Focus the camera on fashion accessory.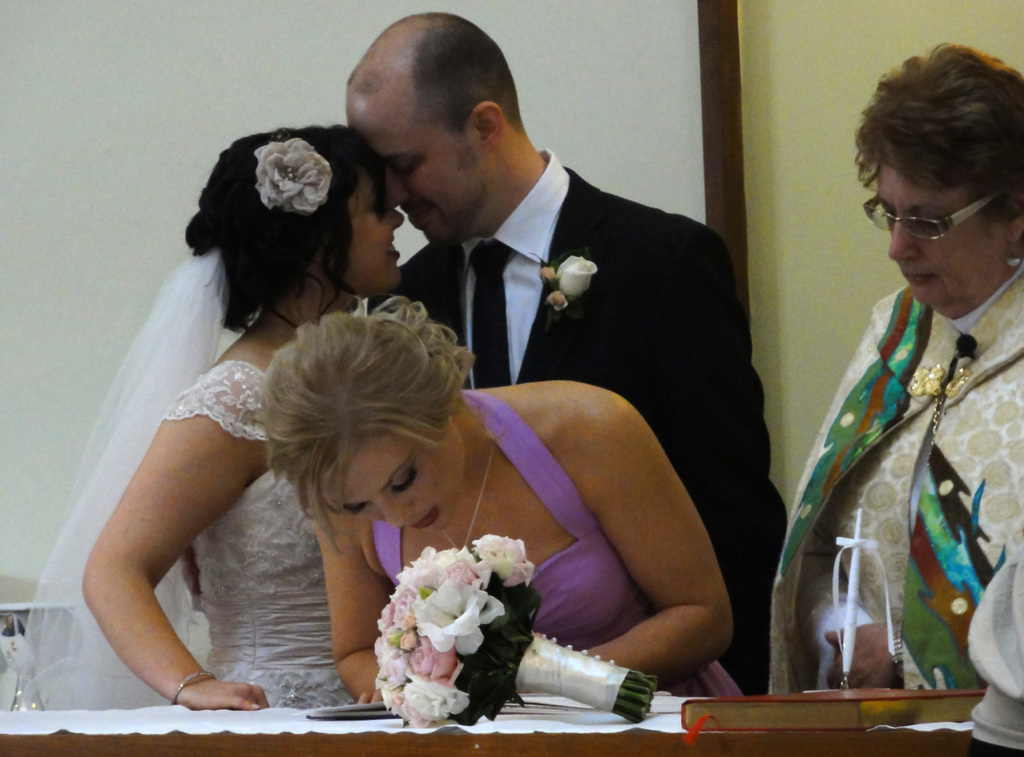
Focus region: [left=466, top=241, right=517, bottom=385].
